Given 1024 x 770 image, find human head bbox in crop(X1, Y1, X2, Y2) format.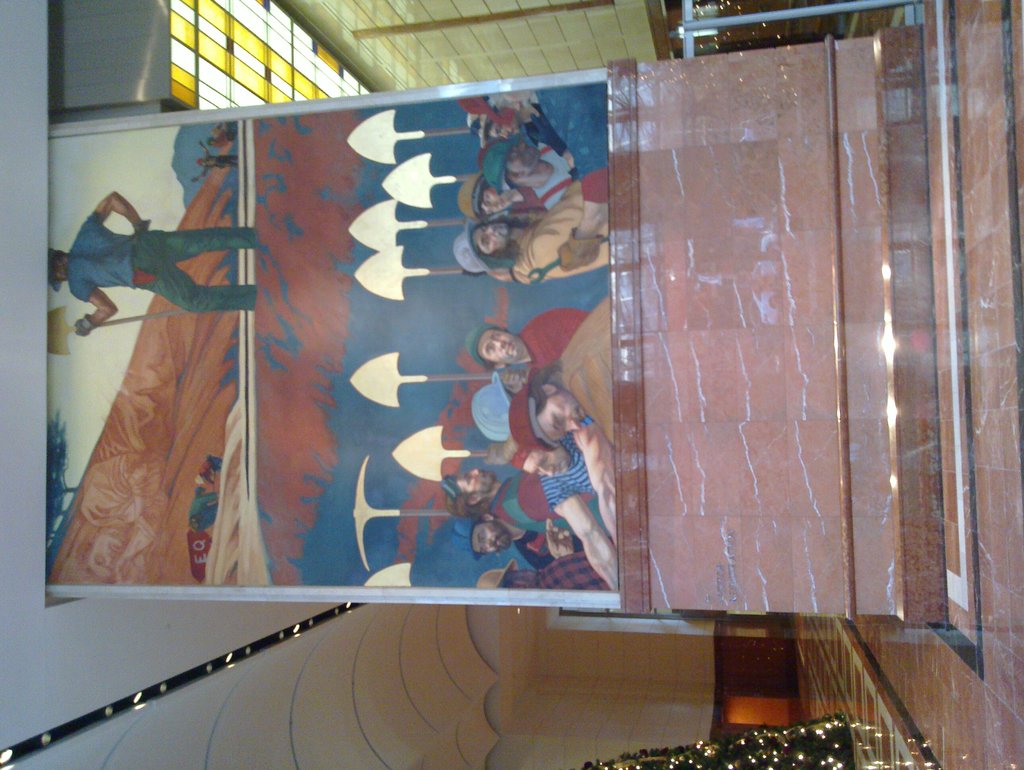
crop(50, 249, 67, 291).
